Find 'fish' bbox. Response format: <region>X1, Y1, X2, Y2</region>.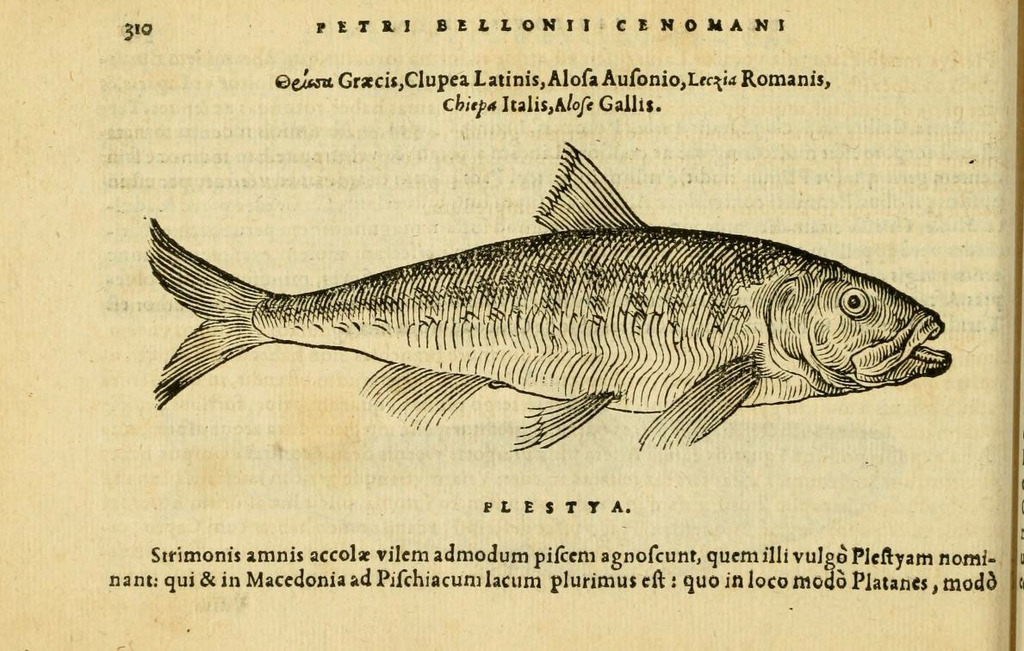
<region>142, 143, 947, 455</region>.
